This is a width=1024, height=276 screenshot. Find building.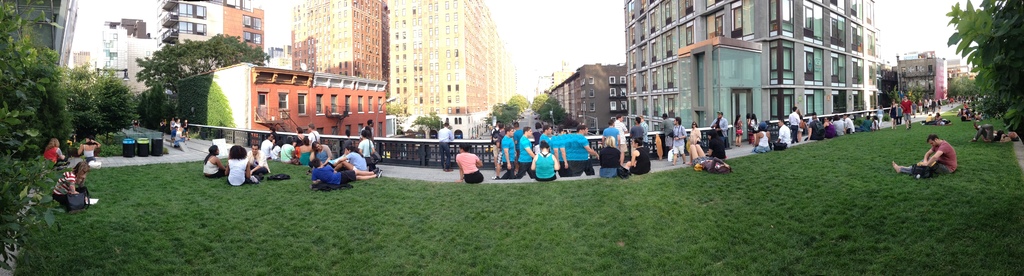
Bounding box: detection(289, 0, 510, 124).
